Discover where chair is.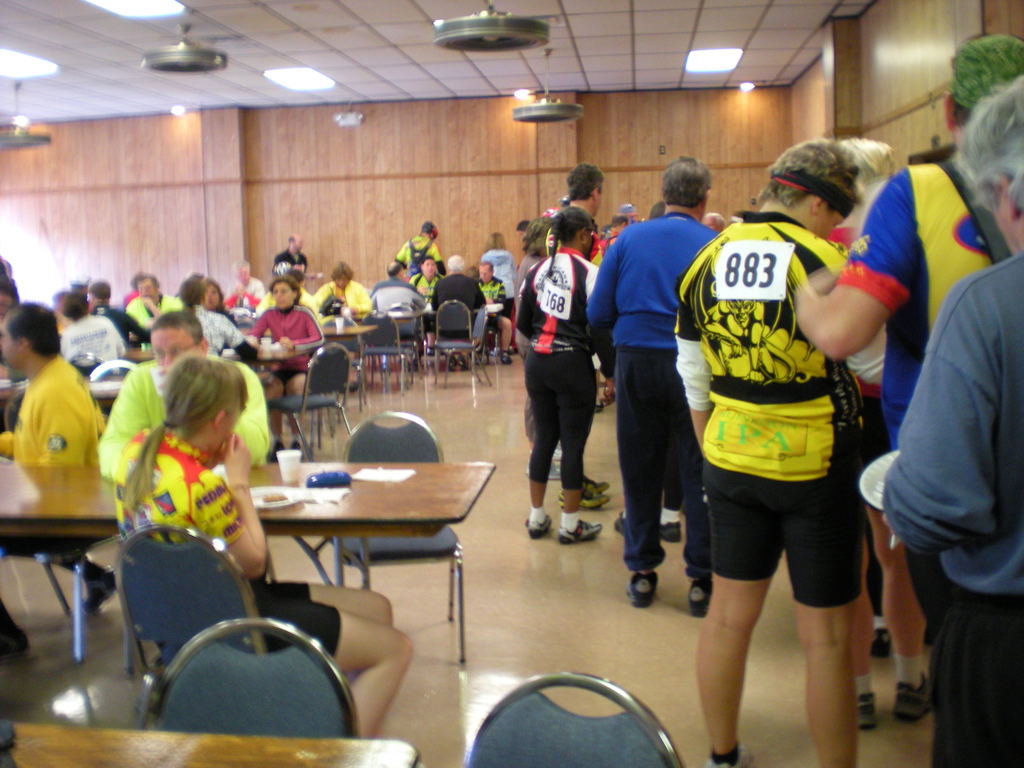
Discovered at (119,518,269,708).
